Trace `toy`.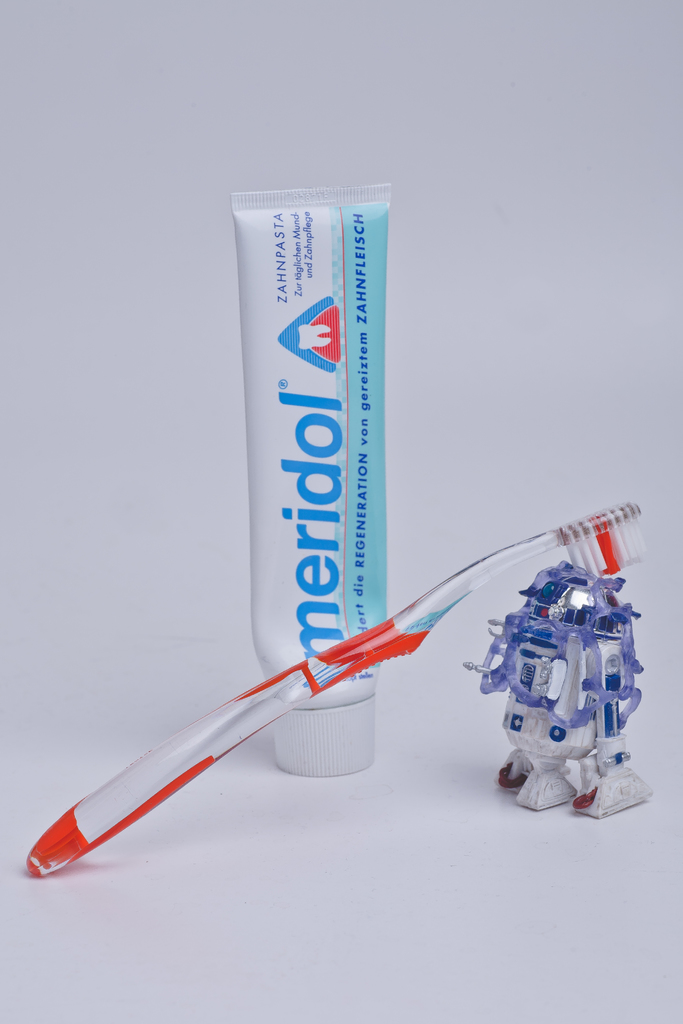
Traced to locate(482, 561, 643, 809).
